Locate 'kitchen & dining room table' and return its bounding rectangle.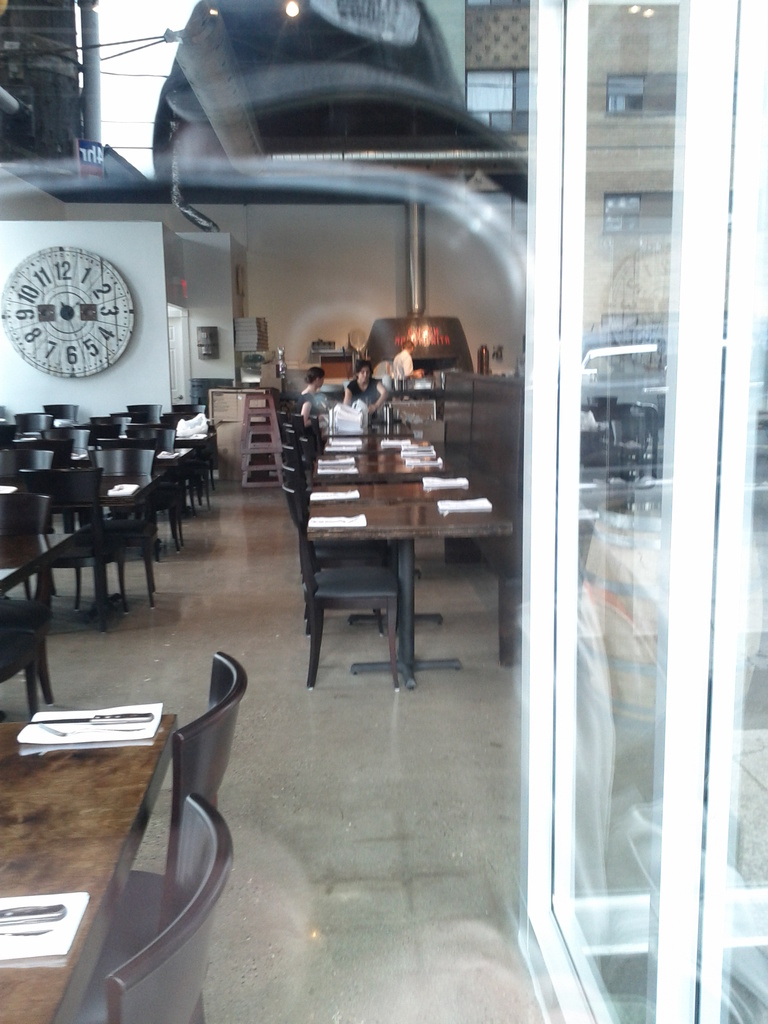
detection(266, 401, 517, 682).
